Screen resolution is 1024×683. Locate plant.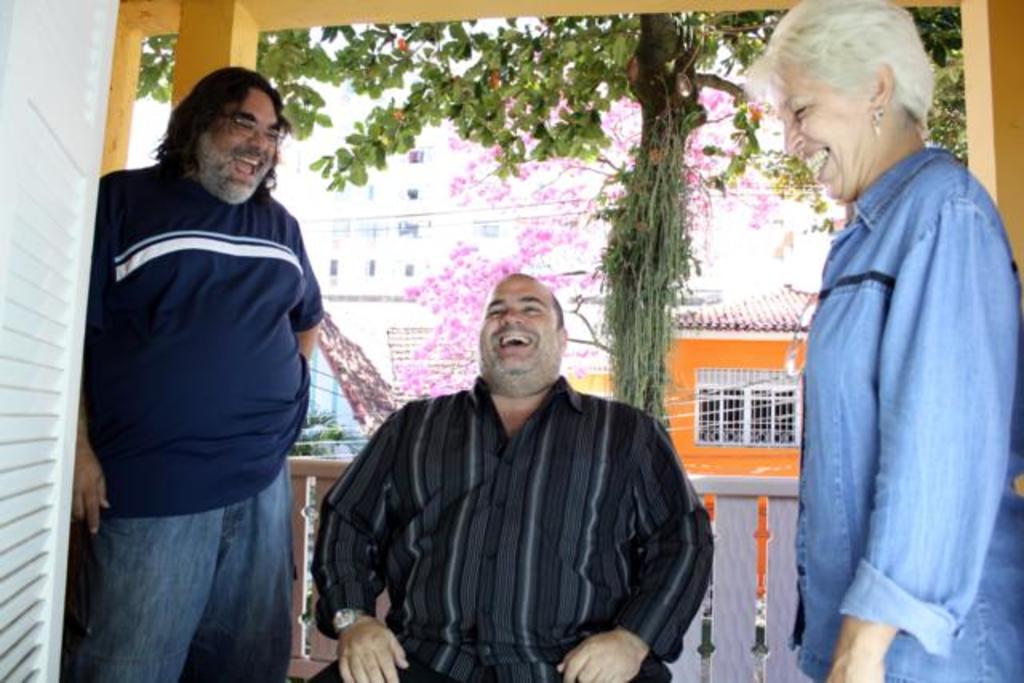
(left=584, top=104, right=706, bottom=417).
